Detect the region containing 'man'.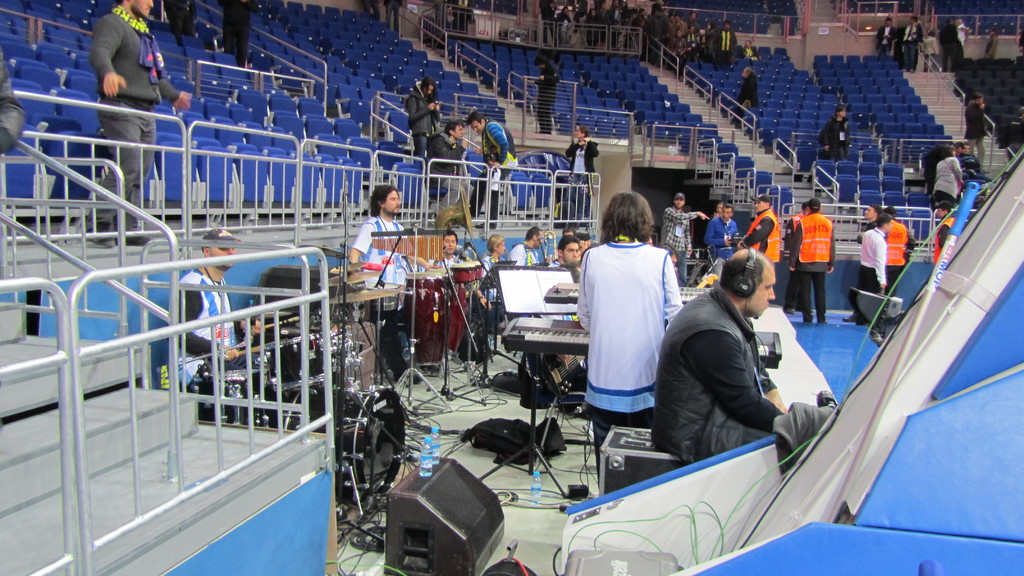
bbox=[789, 198, 831, 319].
